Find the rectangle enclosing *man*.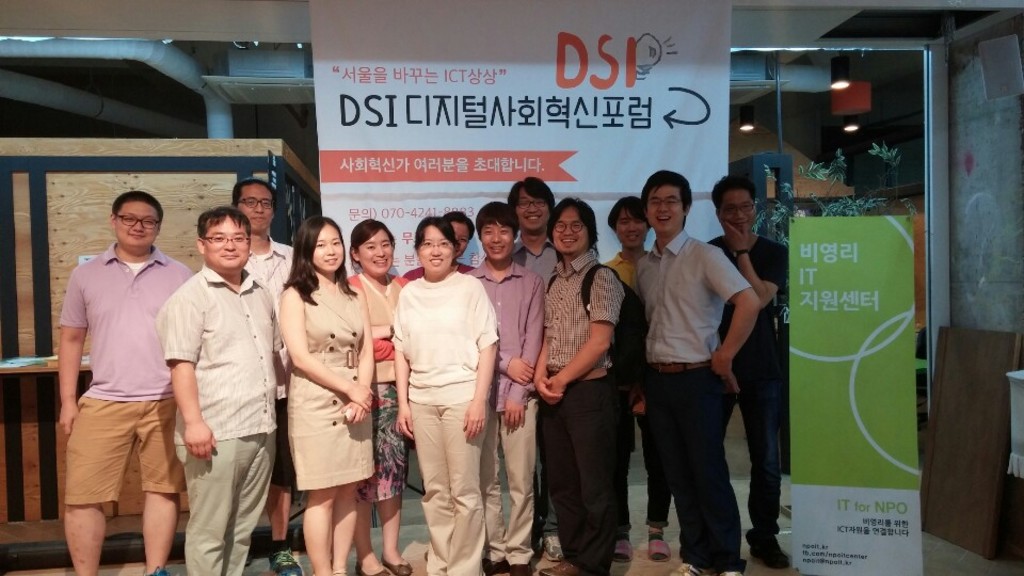
crop(229, 172, 297, 575).
